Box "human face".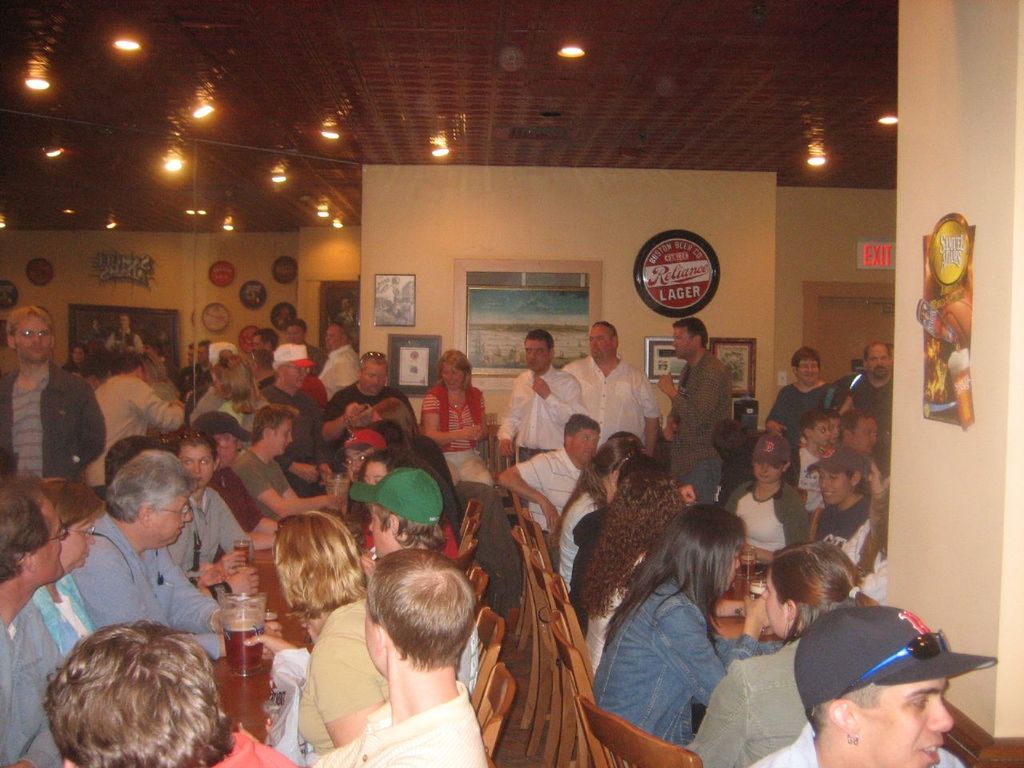
(262, 414, 293, 458).
